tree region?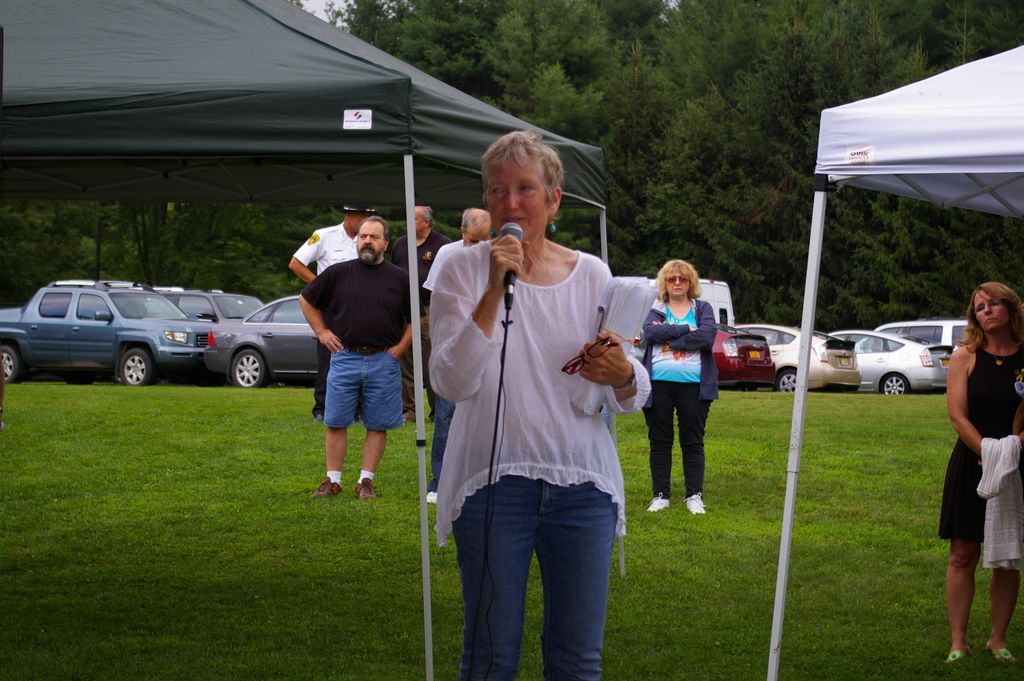
(0,197,86,309)
